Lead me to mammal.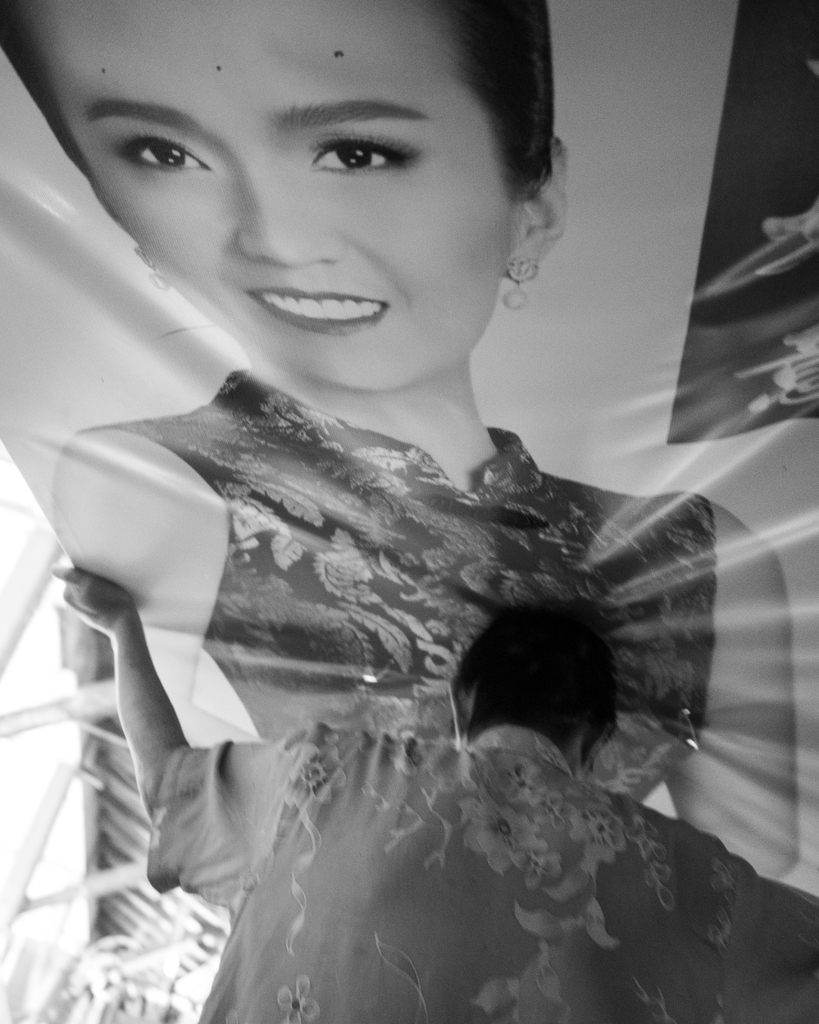
Lead to (47, 554, 818, 1023).
